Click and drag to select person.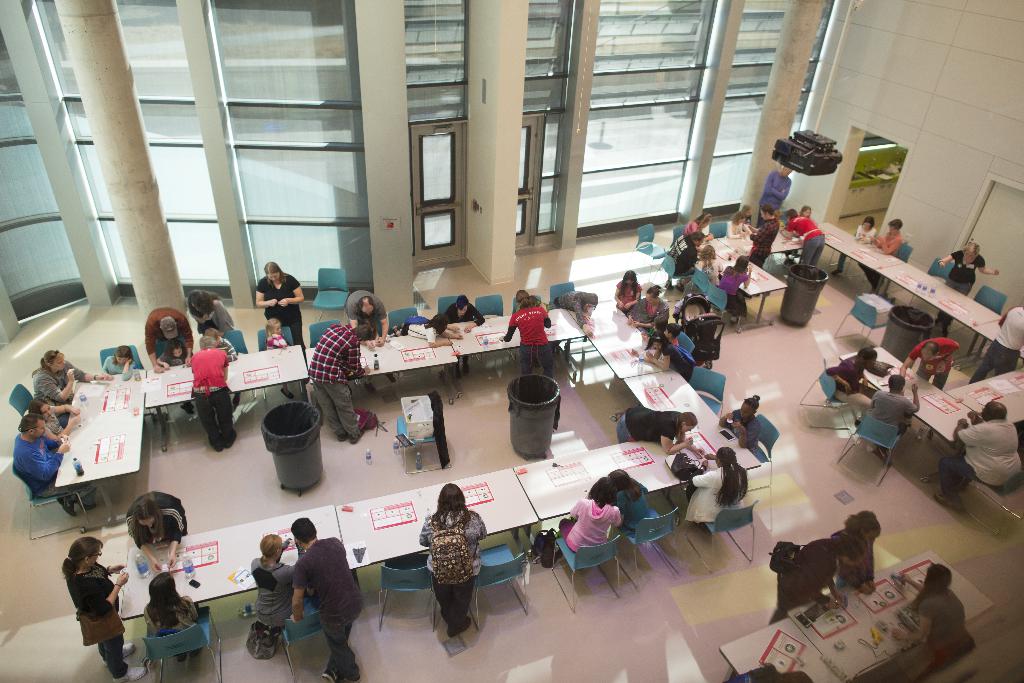
Selection: locate(600, 465, 655, 559).
